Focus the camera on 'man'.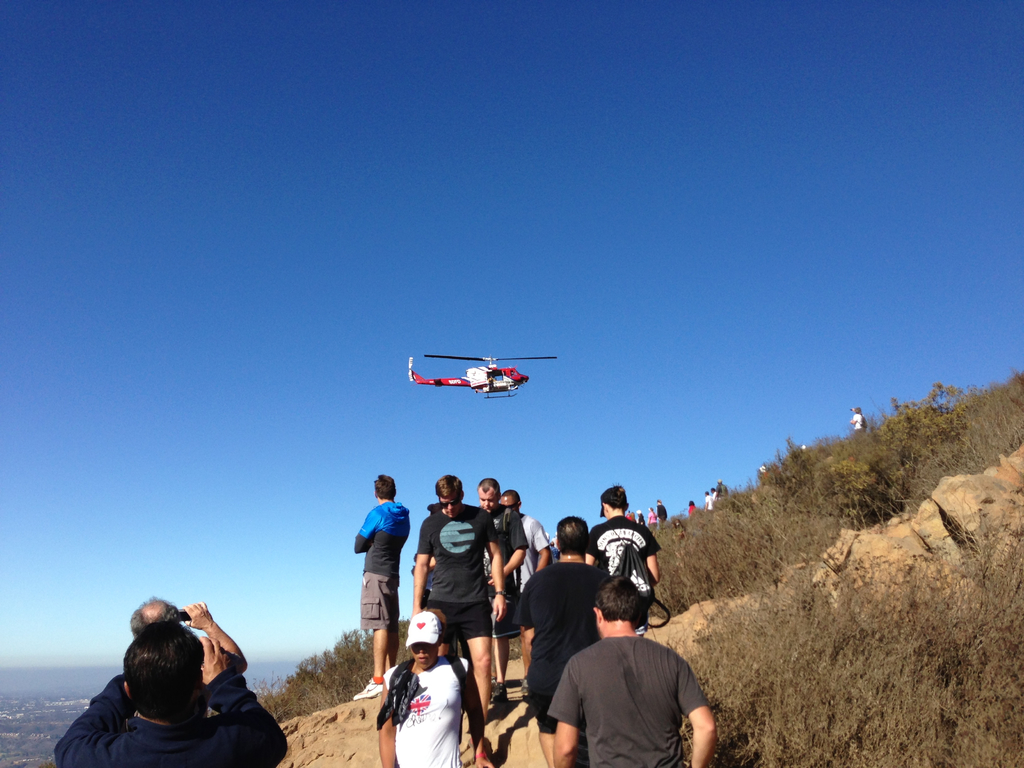
Focus region: bbox(717, 477, 728, 500).
